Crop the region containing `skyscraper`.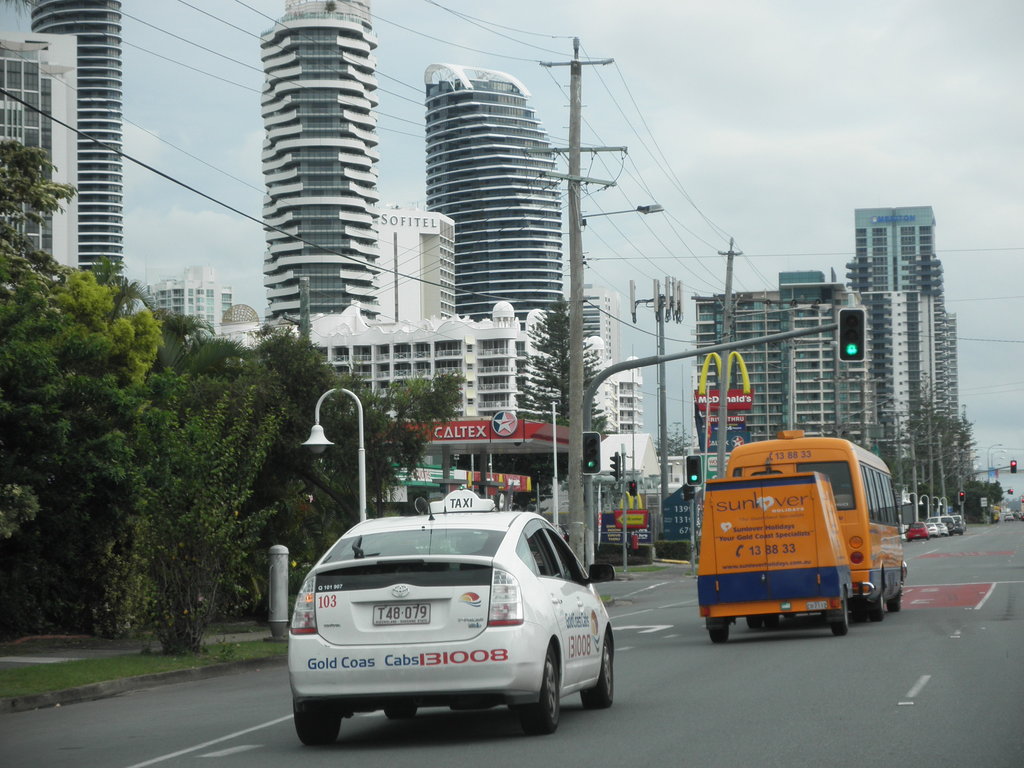
Crop region: left=608, top=352, right=640, bottom=438.
